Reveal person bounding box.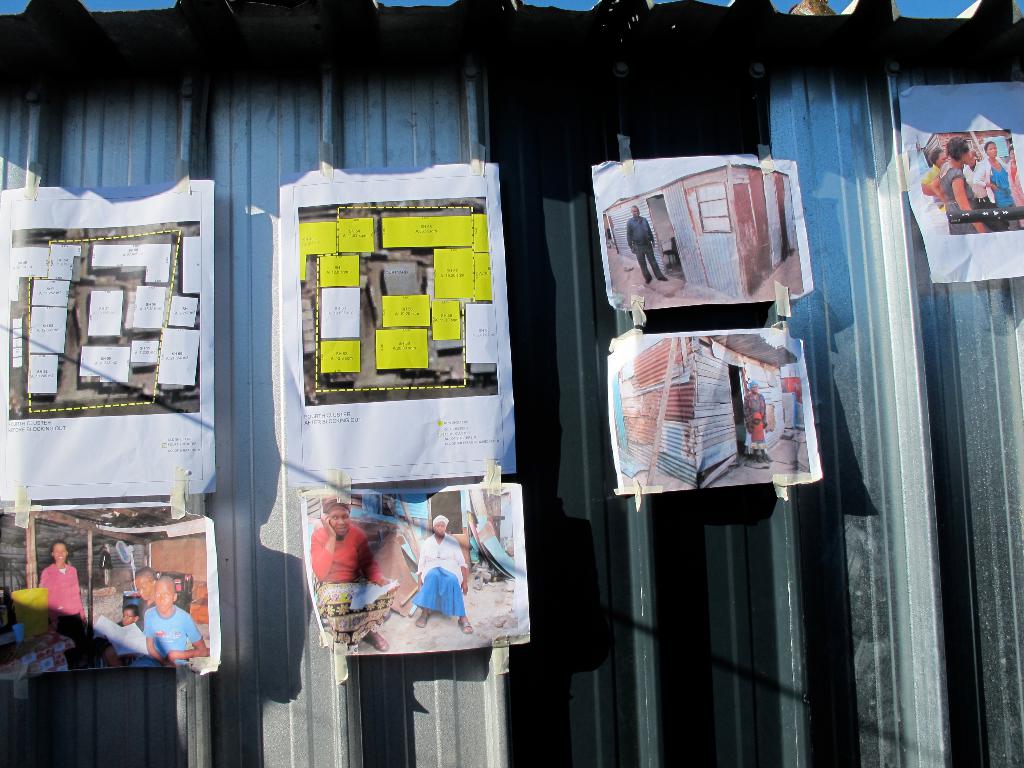
Revealed: left=132, top=569, right=152, bottom=607.
